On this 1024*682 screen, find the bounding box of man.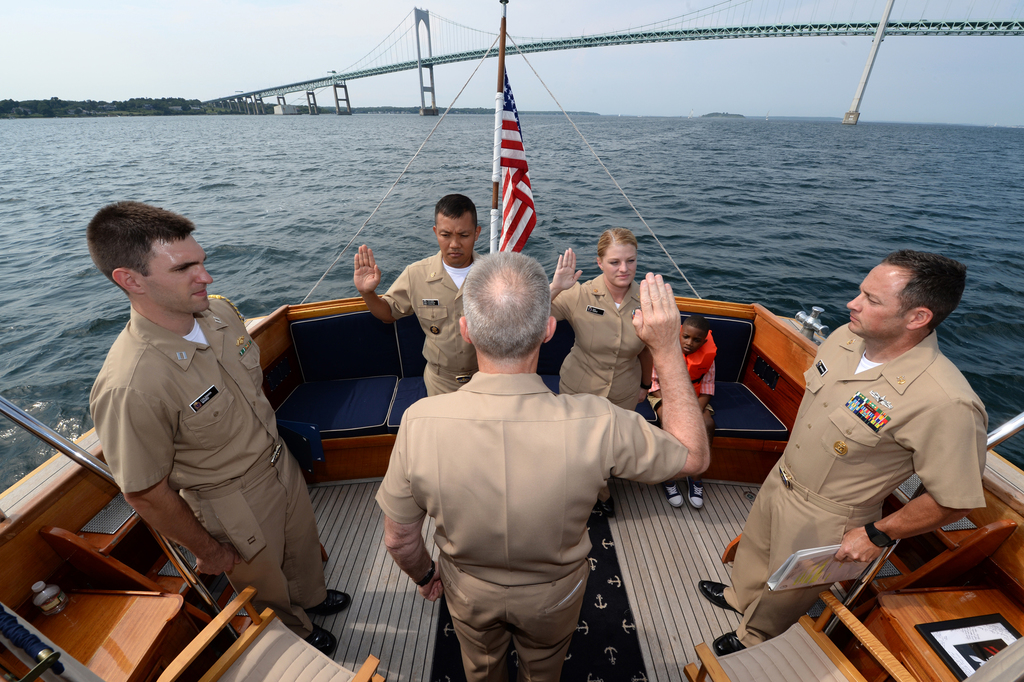
Bounding box: select_region(91, 212, 347, 640).
